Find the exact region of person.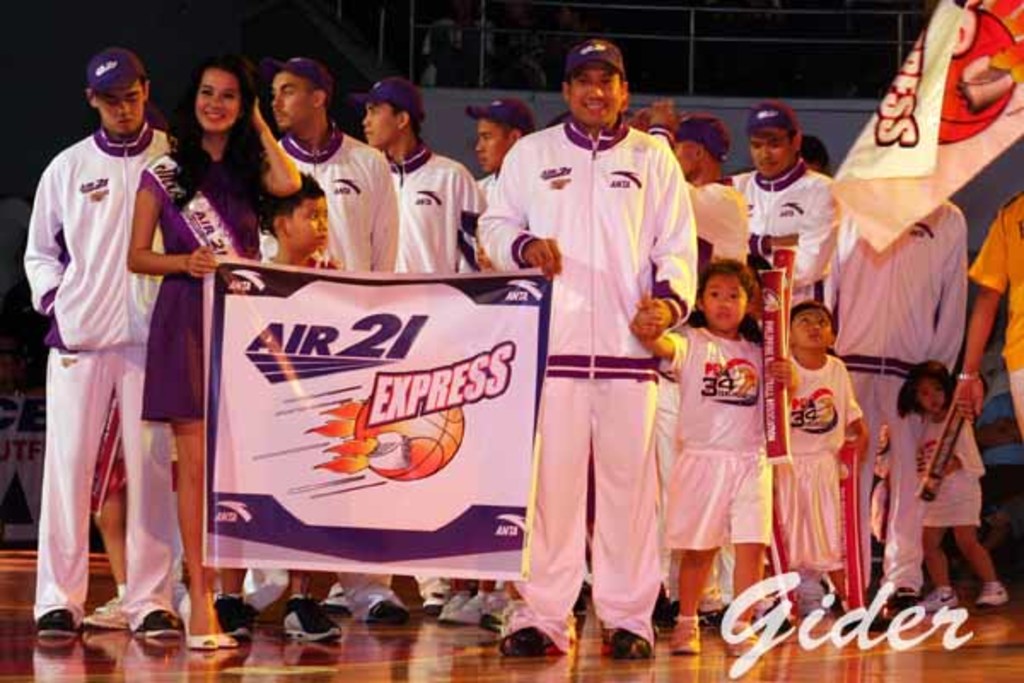
Exact region: l=345, t=79, r=500, b=625.
